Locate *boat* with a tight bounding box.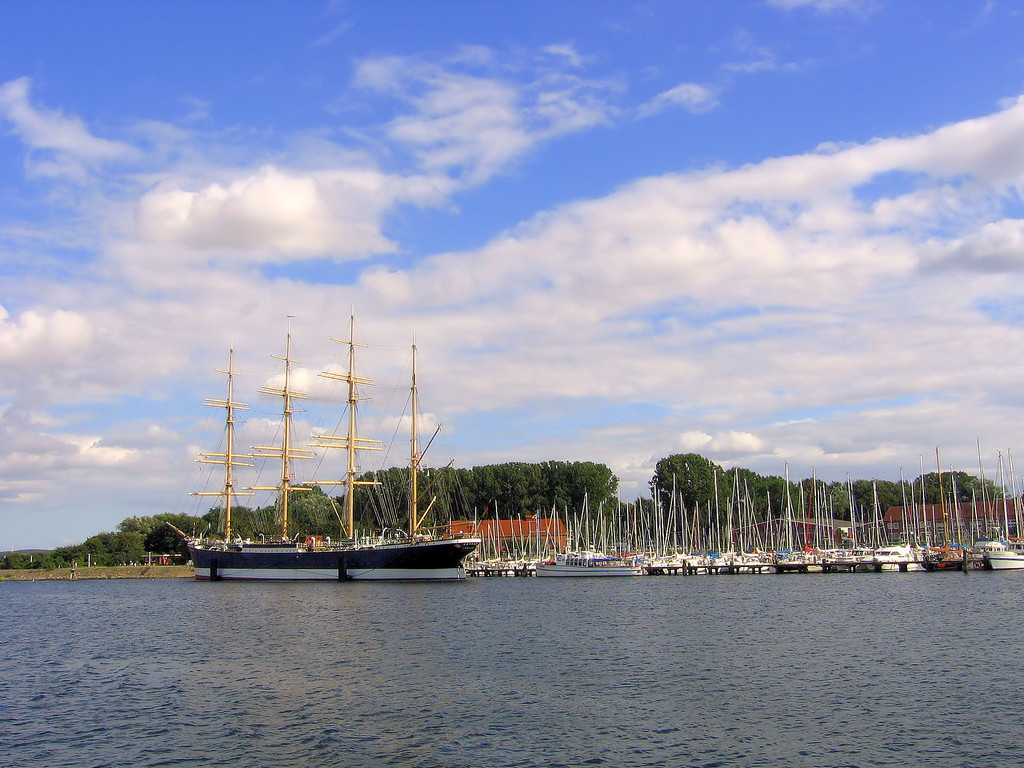
(left=472, top=557, right=499, bottom=575).
